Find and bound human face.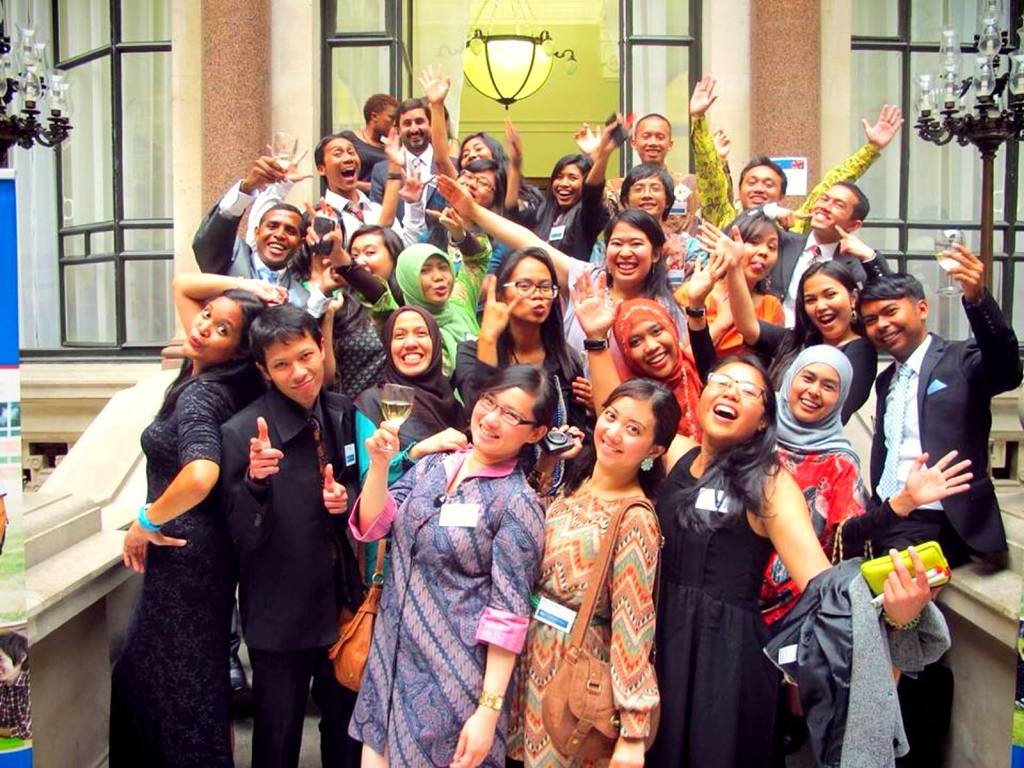
Bound: {"x1": 861, "y1": 295, "x2": 919, "y2": 359}.
